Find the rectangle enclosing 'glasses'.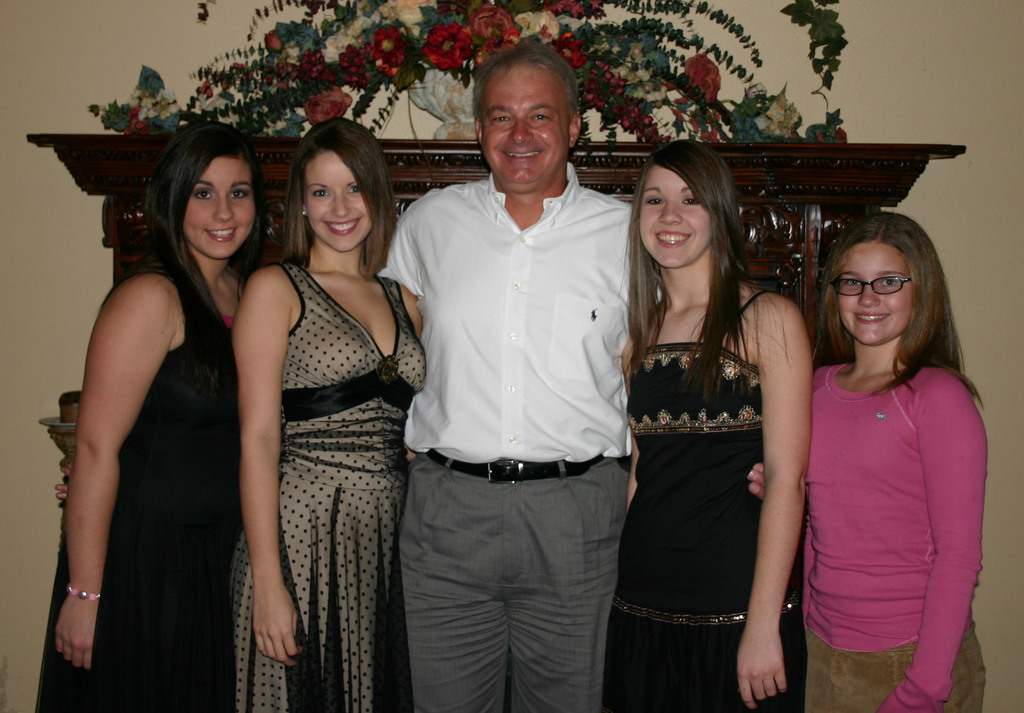
831, 274, 911, 296.
